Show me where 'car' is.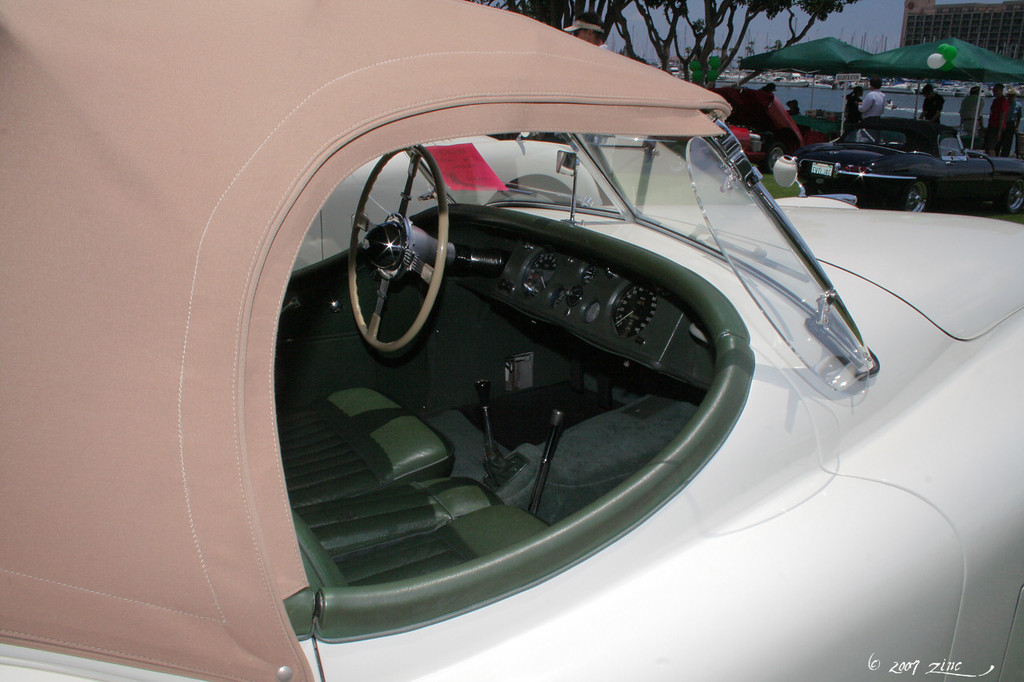
'car' is at 288, 134, 602, 276.
